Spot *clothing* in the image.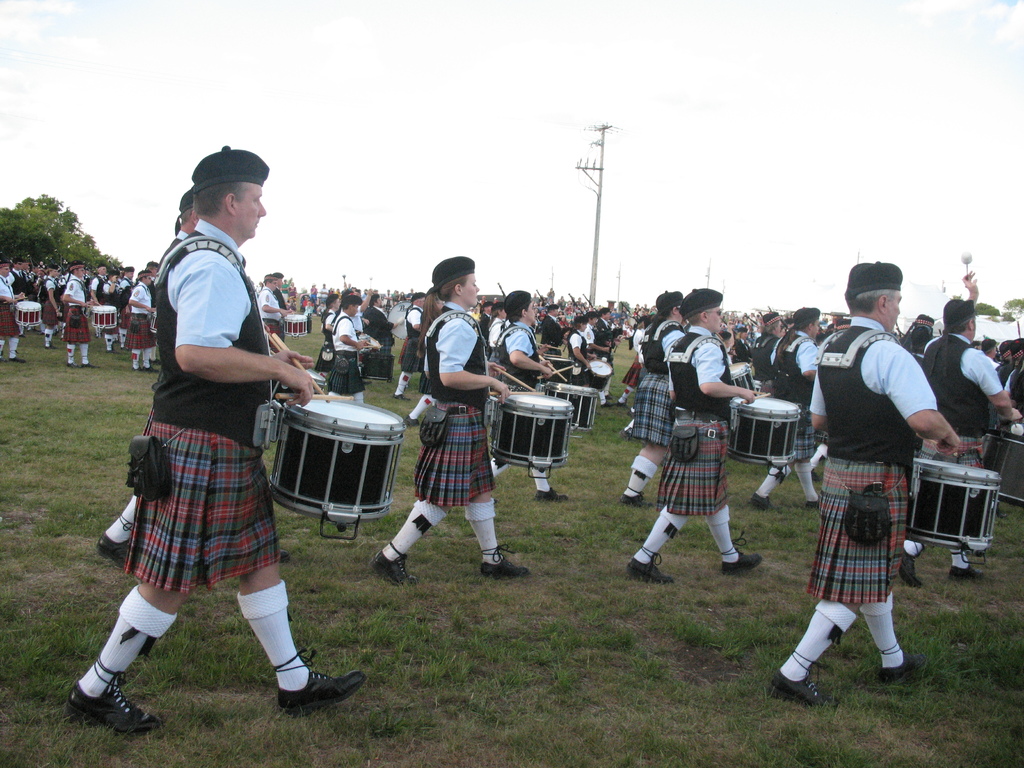
*clothing* found at (left=629, top=315, right=697, bottom=444).
